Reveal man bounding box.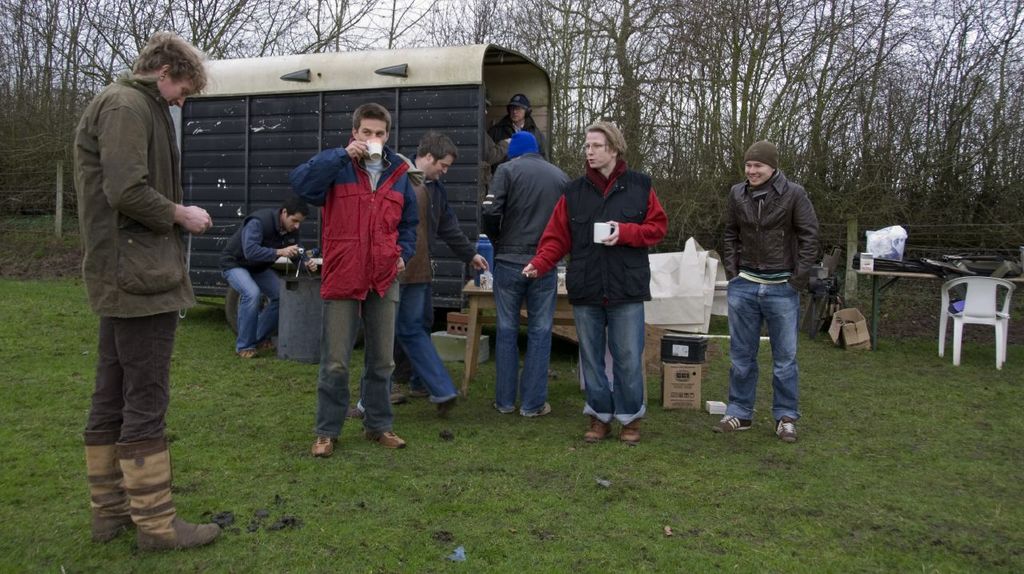
Revealed: select_region(478, 129, 572, 417).
